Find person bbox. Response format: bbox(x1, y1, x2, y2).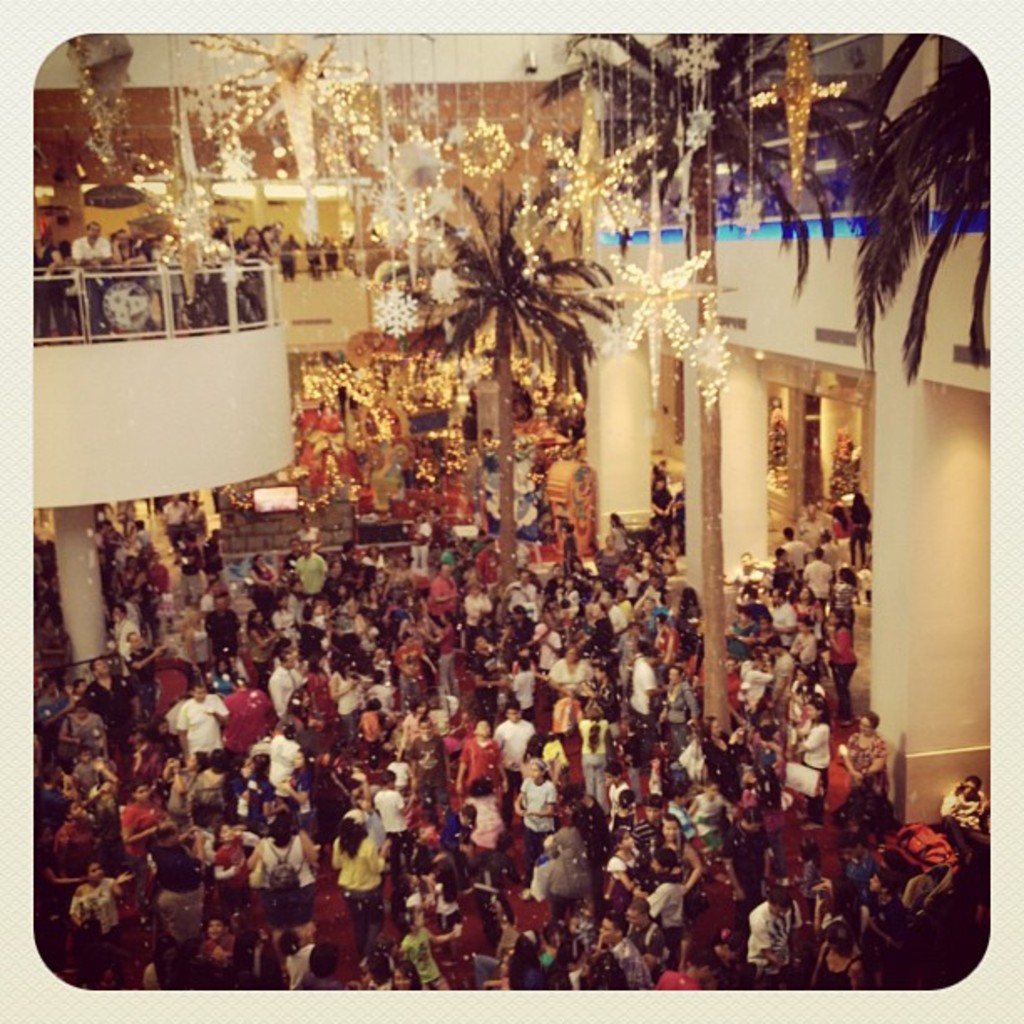
bbox(171, 688, 233, 775).
